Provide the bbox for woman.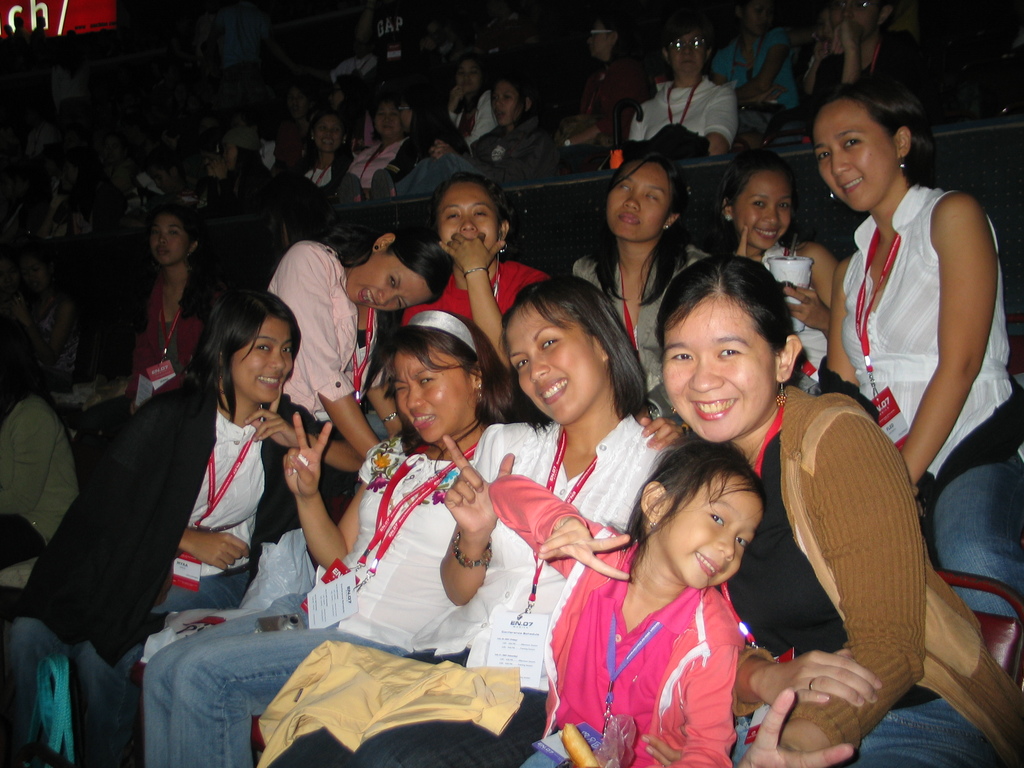
205:127:275:215.
